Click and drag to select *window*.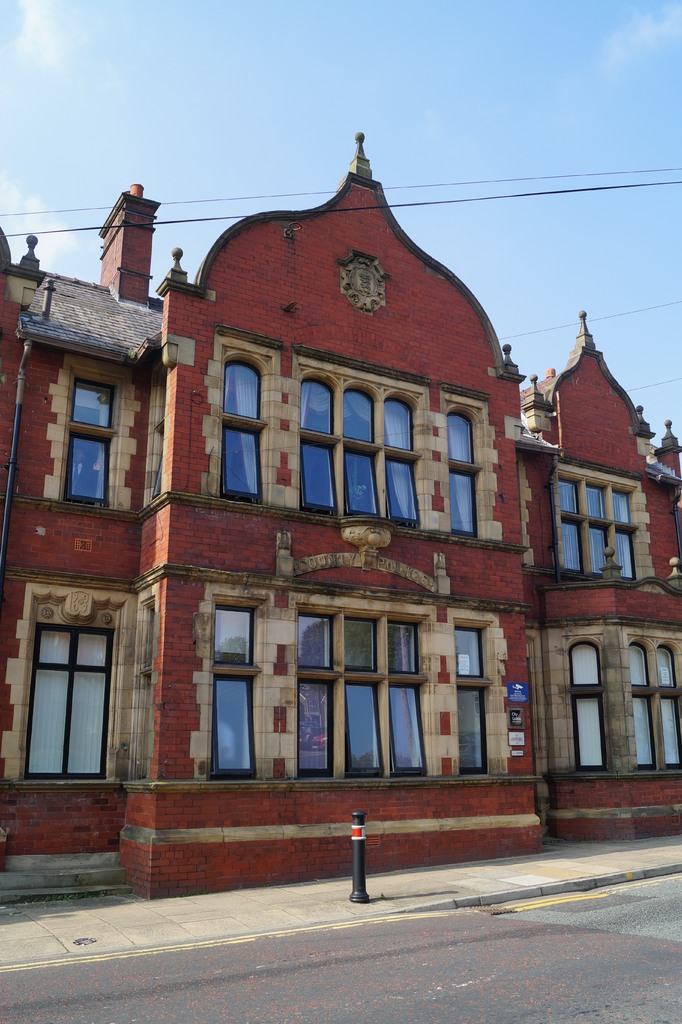
Selection: x1=298 y1=615 x2=331 y2=780.
